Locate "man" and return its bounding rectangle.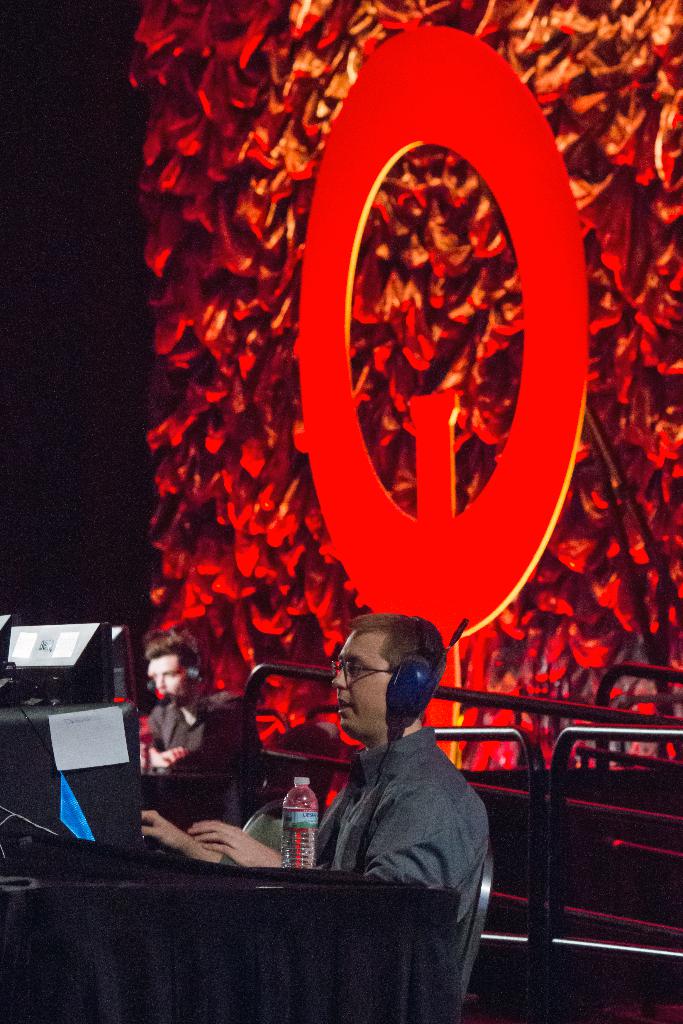
x1=138, y1=620, x2=252, y2=788.
